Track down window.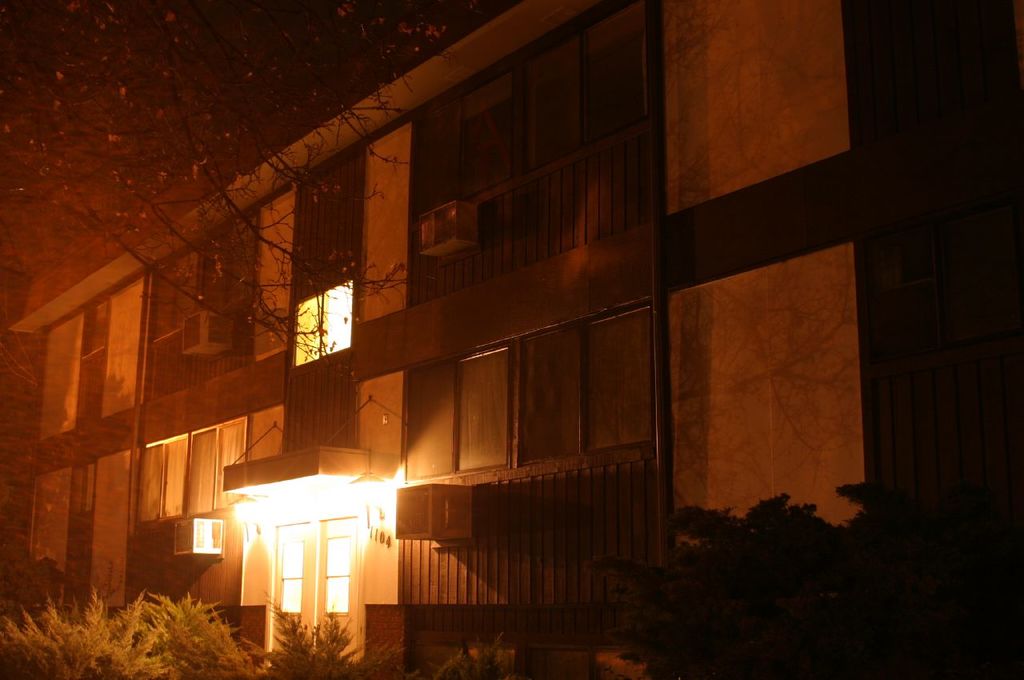
Tracked to locate(67, 293, 108, 433).
